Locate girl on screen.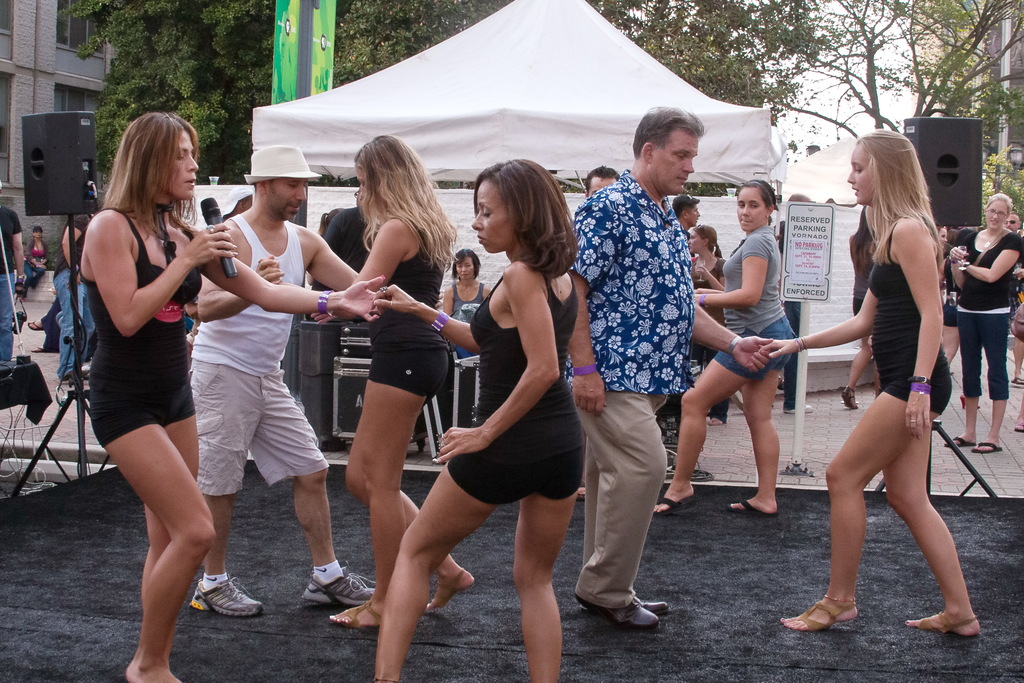
On screen at Rect(948, 197, 1023, 448).
